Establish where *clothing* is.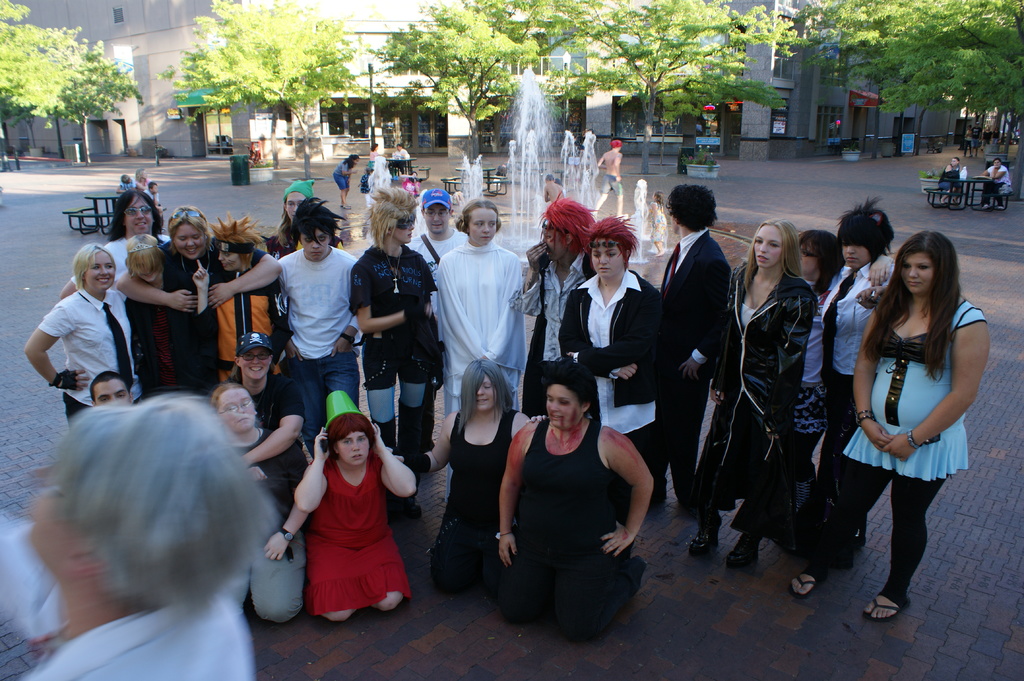
Established at <bbox>554, 268, 663, 475</bbox>.
